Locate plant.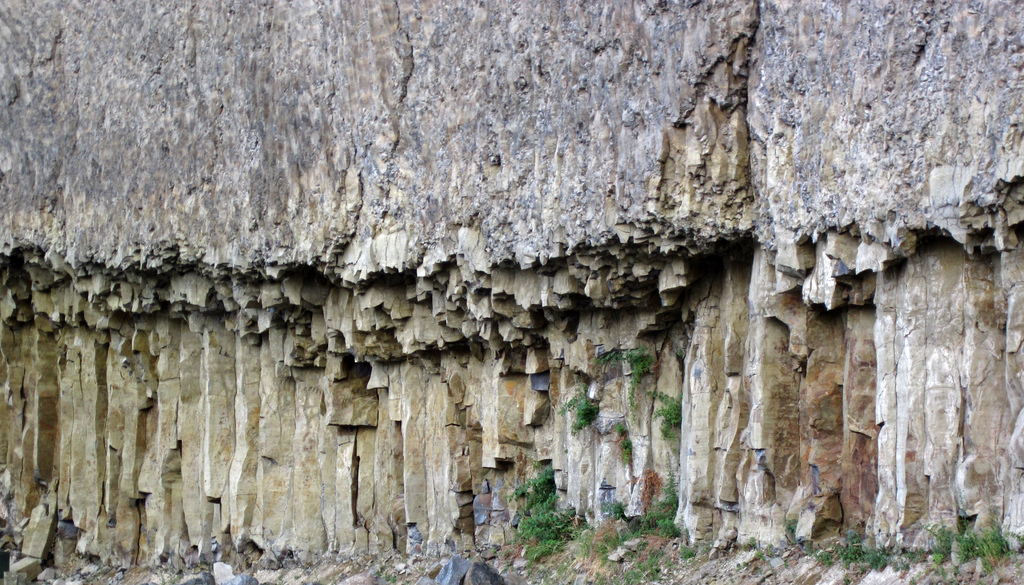
Bounding box: region(370, 563, 395, 584).
